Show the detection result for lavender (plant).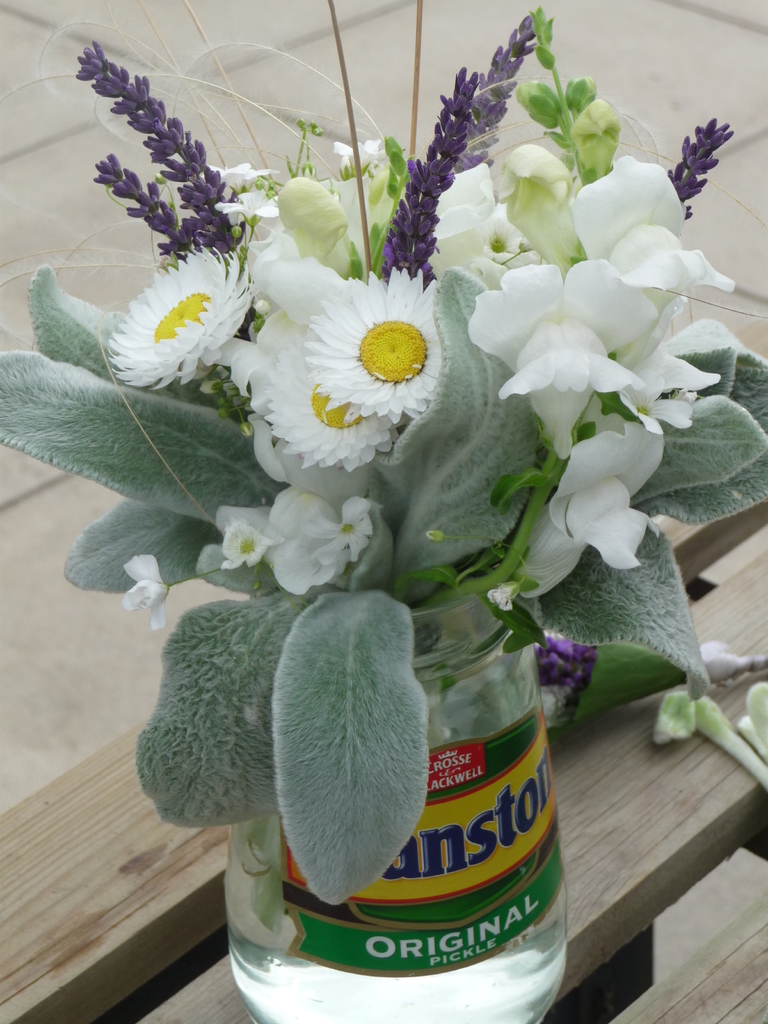
Rect(359, 89, 466, 285).
